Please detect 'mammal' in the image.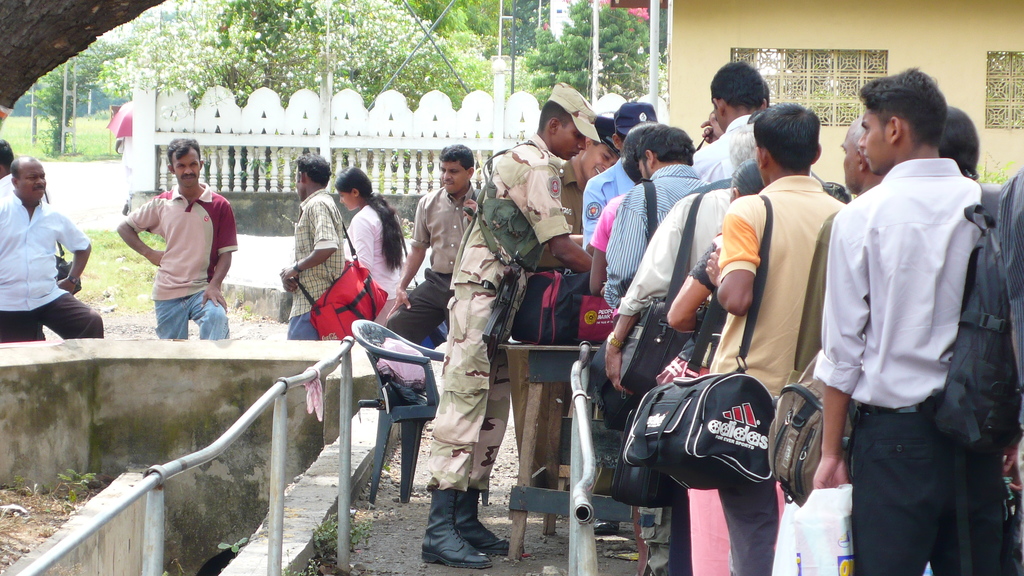
bbox=(711, 92, 845, 575).
